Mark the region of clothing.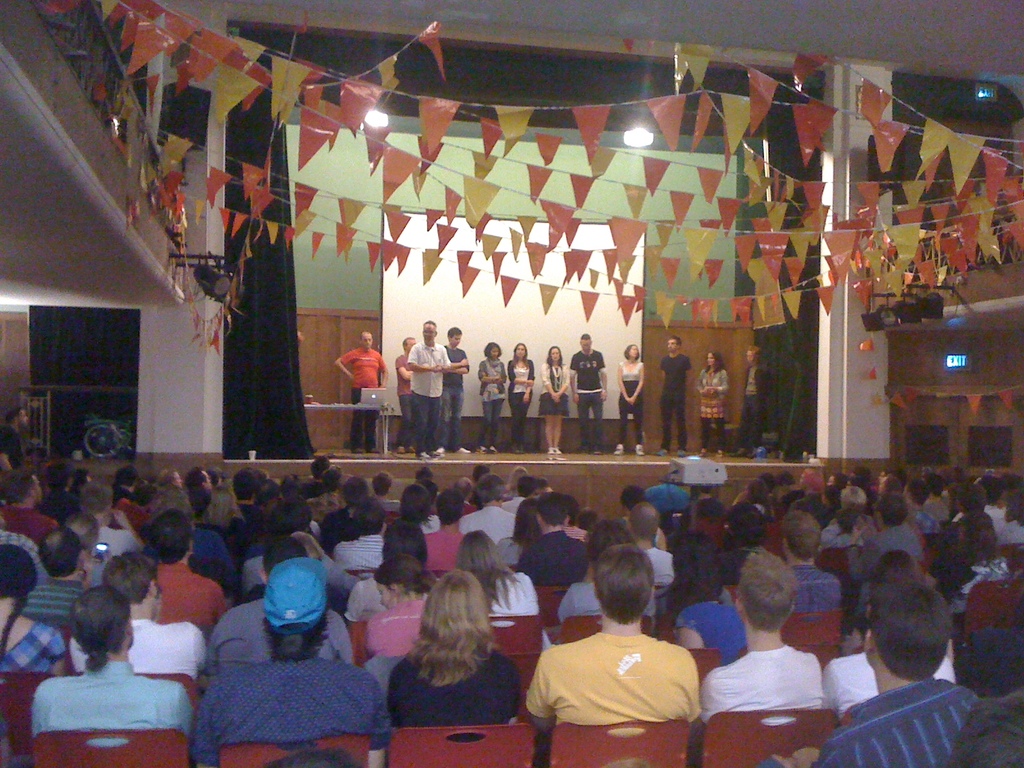
Region: pyautogui.locateOnScreen(502, 492, 529, 515).
